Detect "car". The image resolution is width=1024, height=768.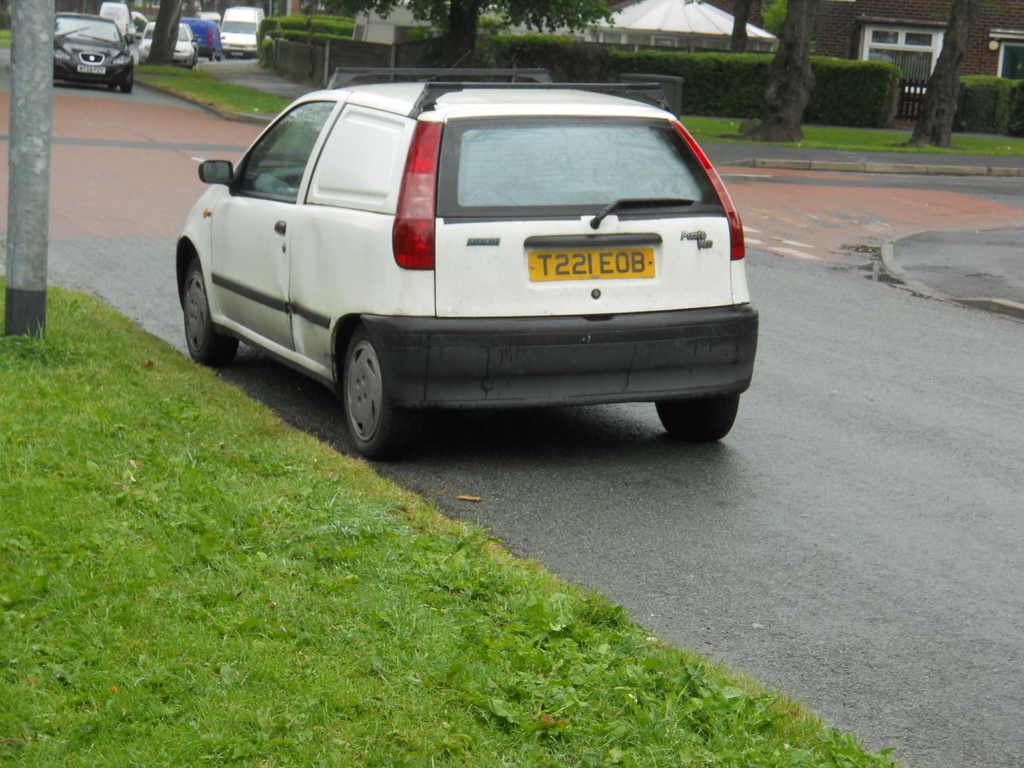
locate(158, 80, 744, 468).
